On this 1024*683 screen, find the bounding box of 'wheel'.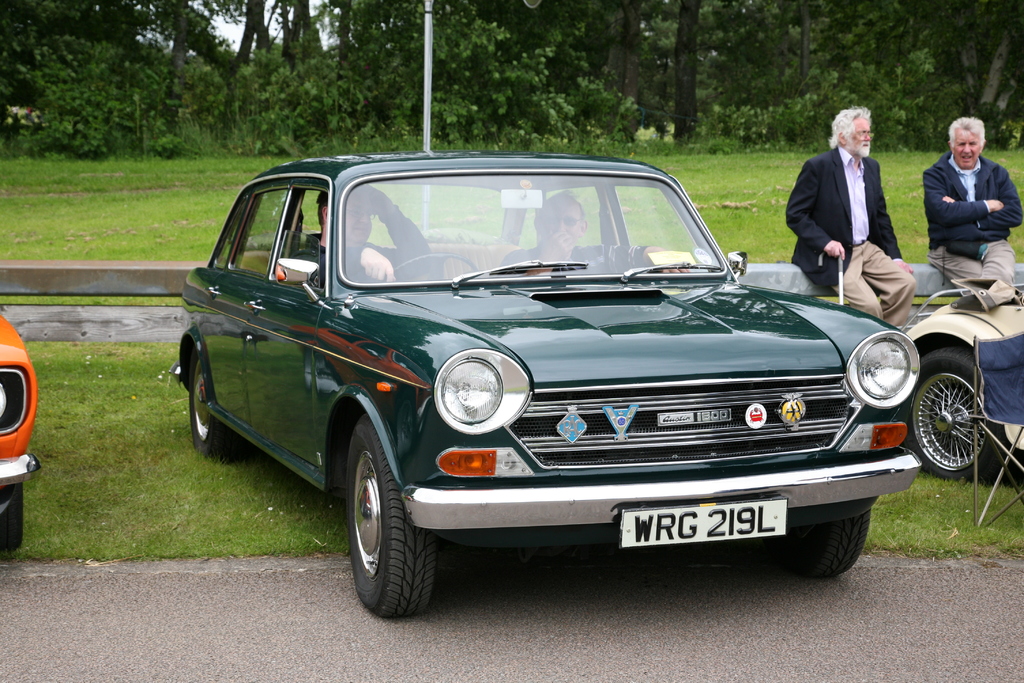
Bounding box: select_region(778, 497, 880, 580).
